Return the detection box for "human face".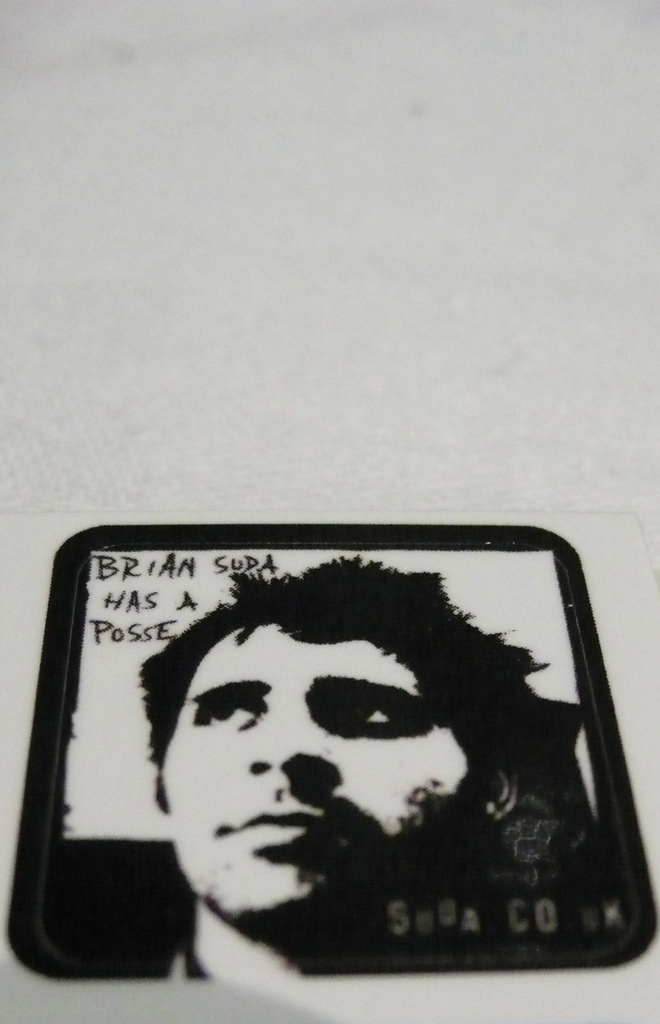
{"x1": 159, "y1": 622, "x2": 467, "y2": 916}.
